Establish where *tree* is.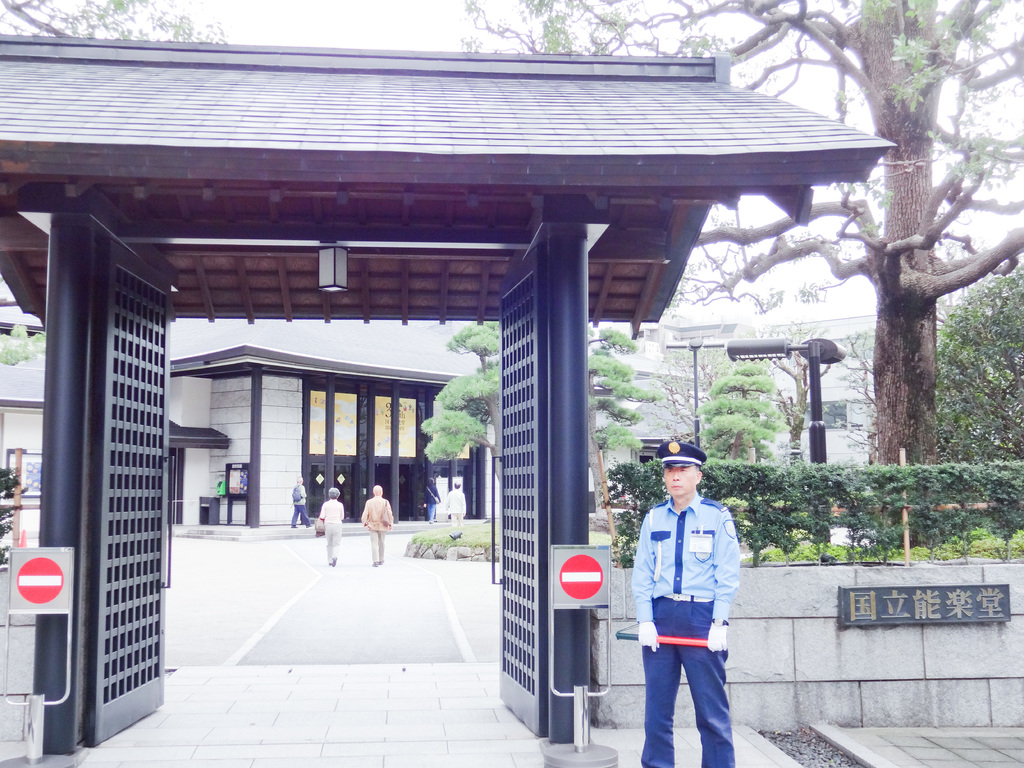
Established at locate(422, 321, 660, 522).
